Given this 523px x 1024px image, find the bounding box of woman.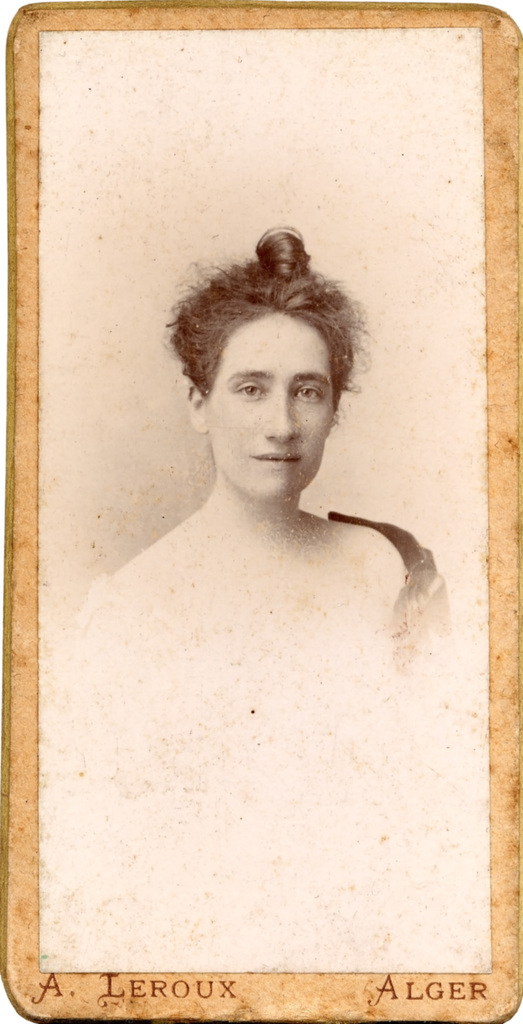
x1=90, y1=231, x2=455, y2=709.
